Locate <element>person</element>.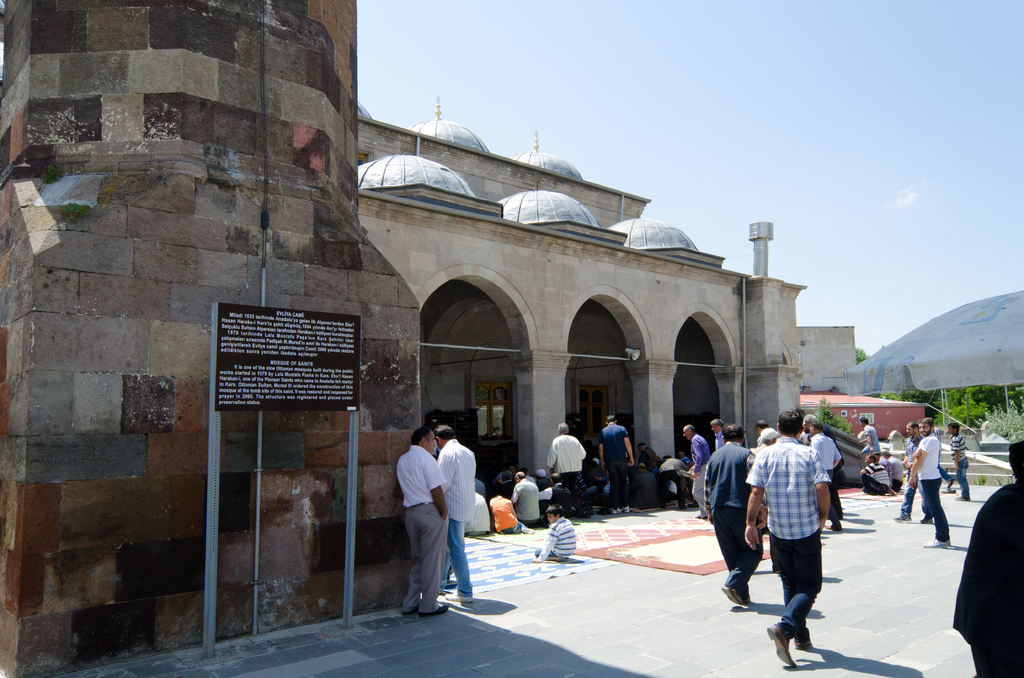
Bounding box: bbox(704, 424, 767, 606).
